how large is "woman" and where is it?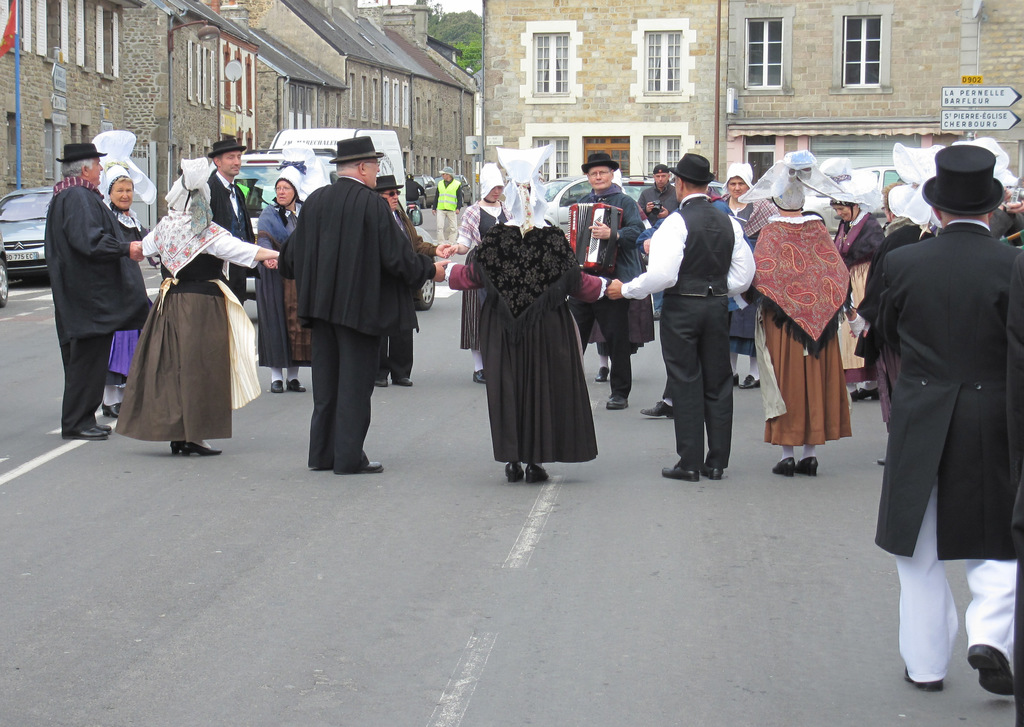
Bounding box: (x1=858, y1=138, x2=979, y2=465).
